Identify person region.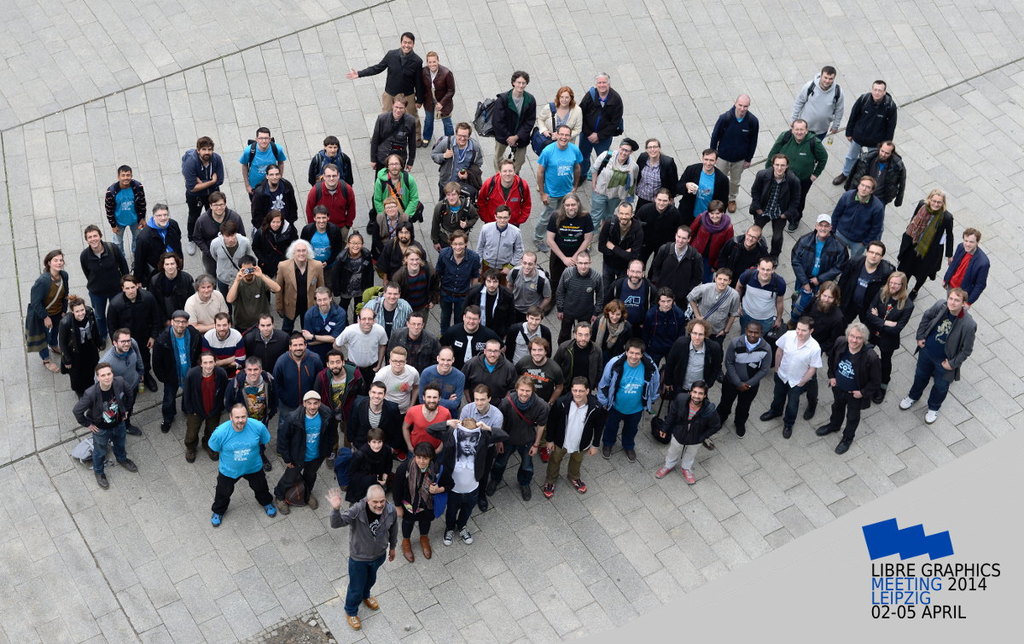
Region: locate(57, 290, 105, 396).
